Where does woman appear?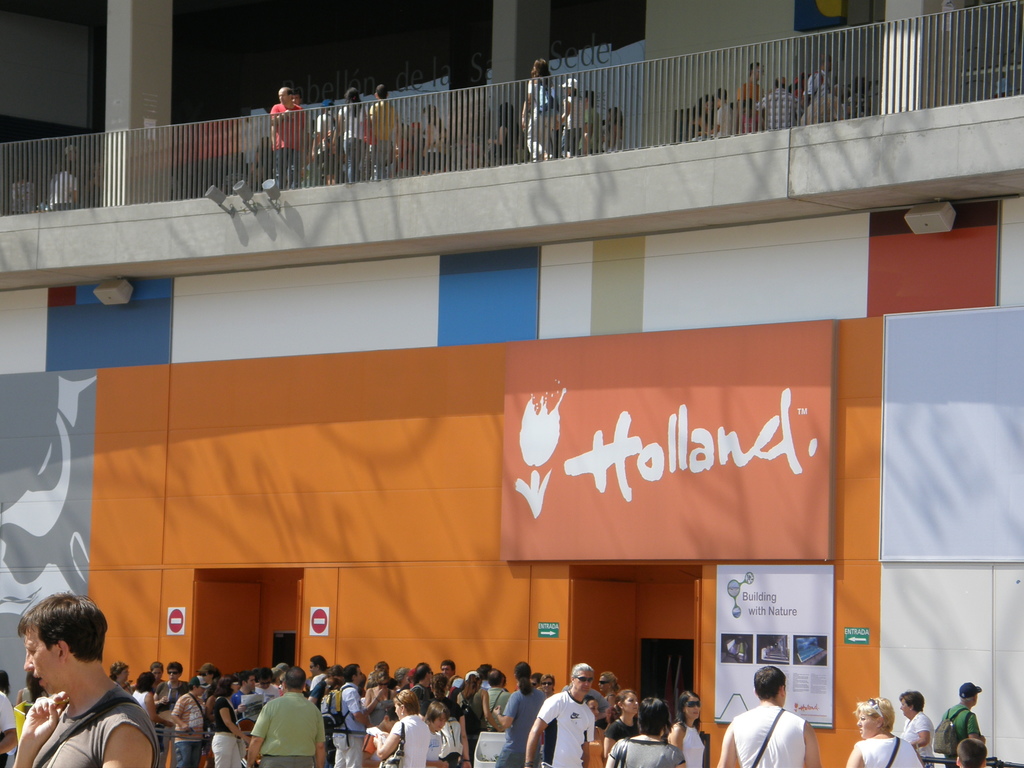
Appears at <bbox>454, 667, 500, 764</bbox>.
